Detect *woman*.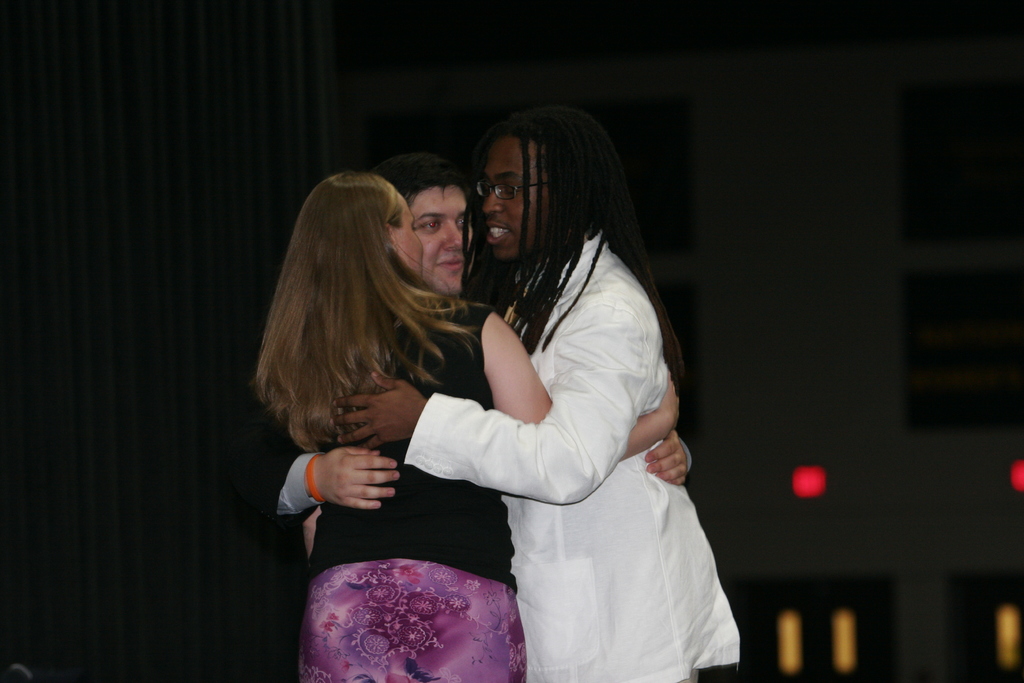
Detected at <region>244, 122, 538, 668</region>.
